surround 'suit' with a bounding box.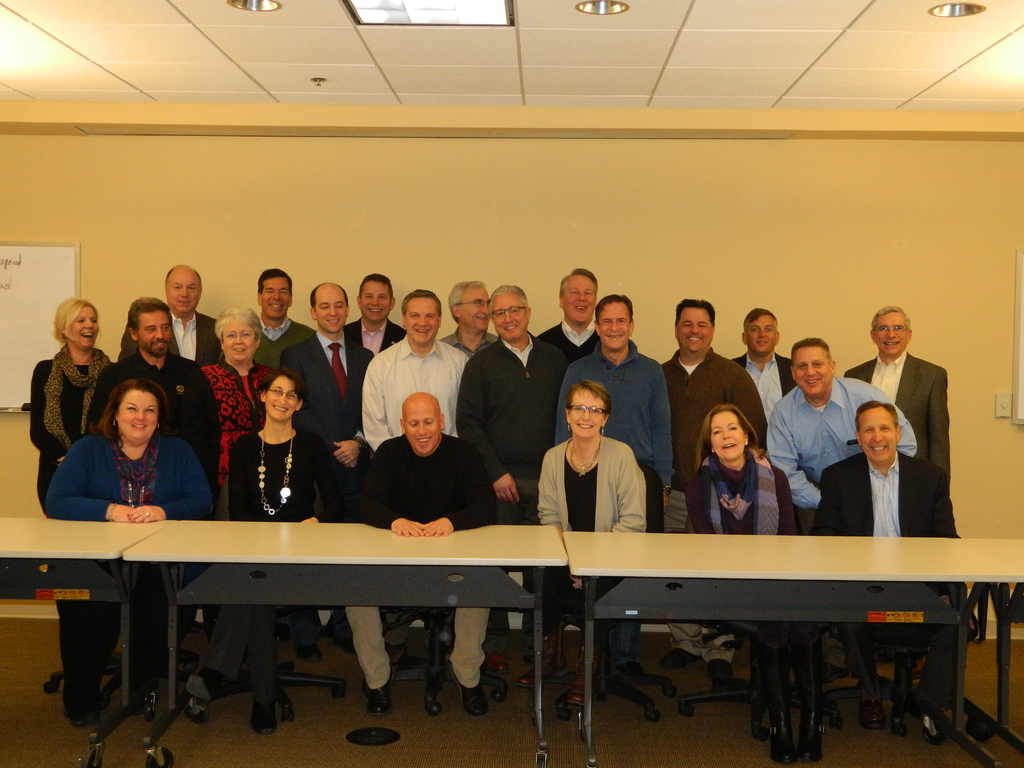
[116,312,221,365].
